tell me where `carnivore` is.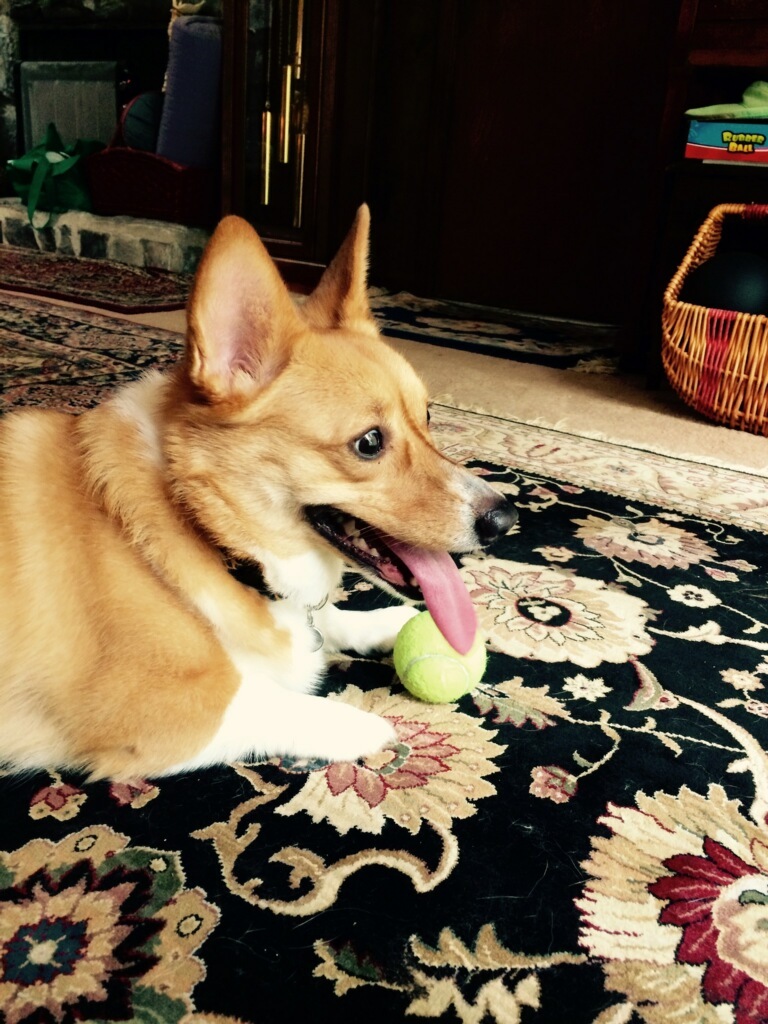
`carnivore` is at 0/194/509/781.
